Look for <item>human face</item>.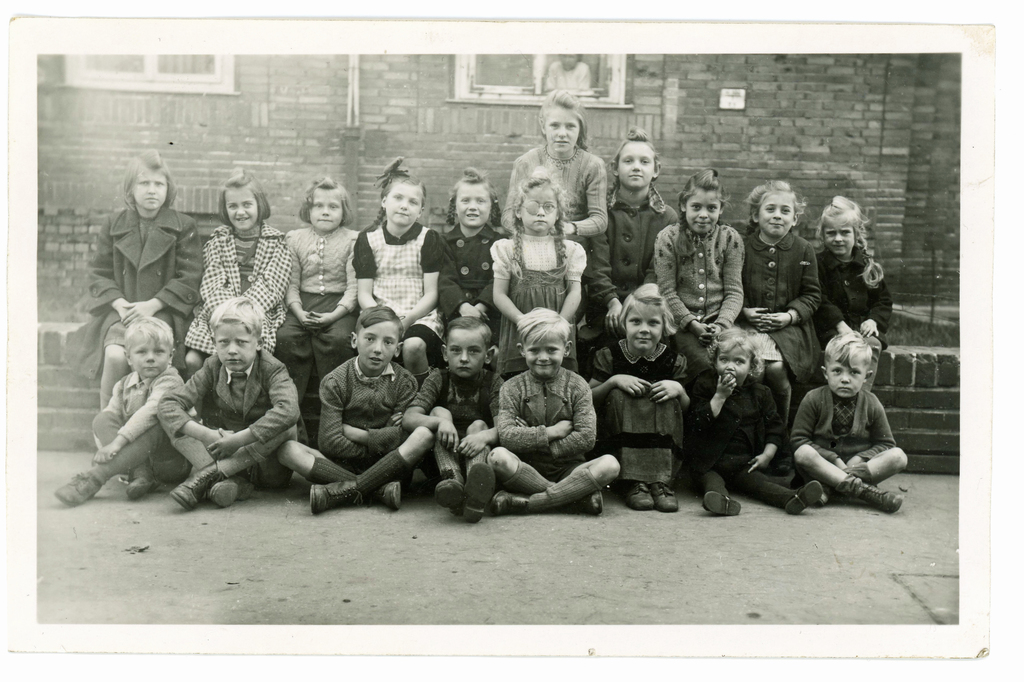
Found: crop(456, 184, 492, 229).
